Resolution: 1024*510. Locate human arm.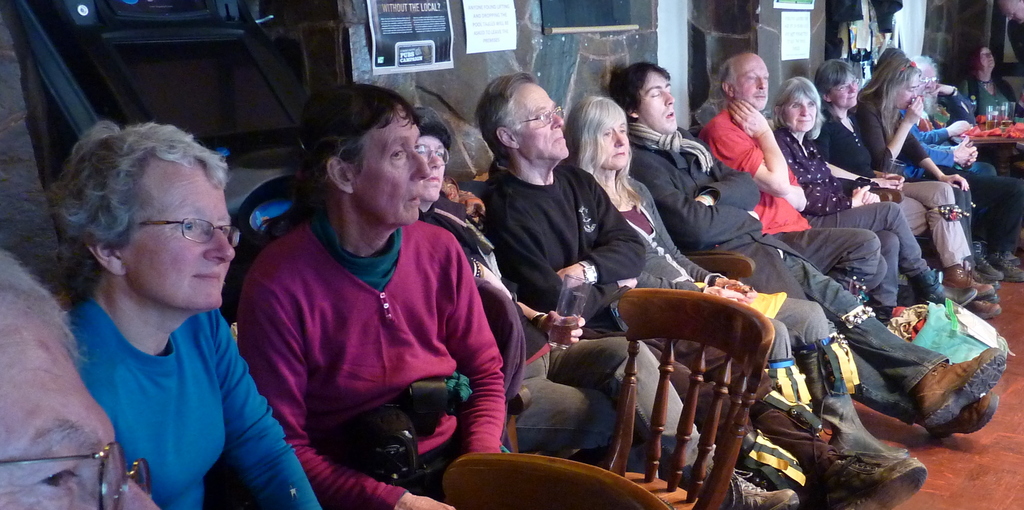
crop(929, 133, 981, 177).
